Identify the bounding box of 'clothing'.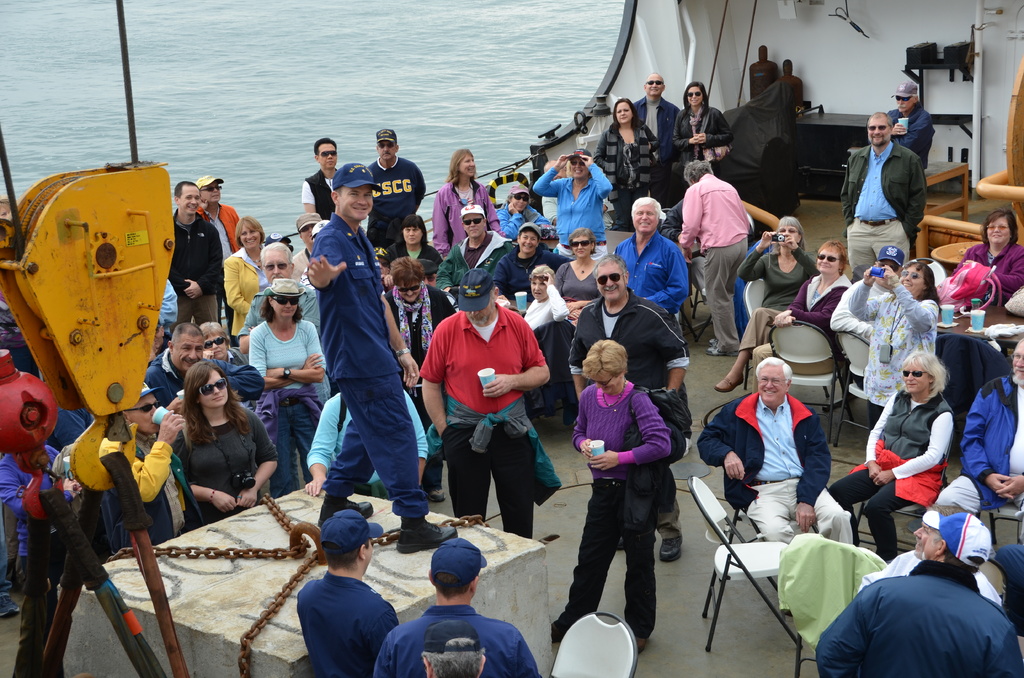
494 200 549 242.
